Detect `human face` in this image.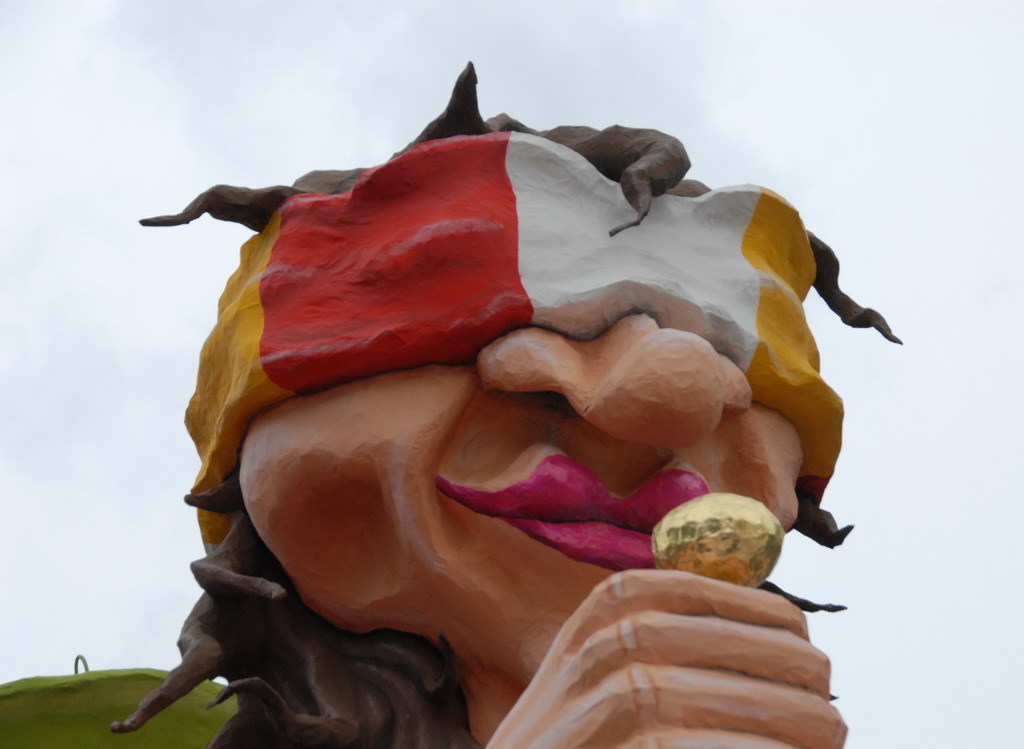
Detection: box(237, 311, 805, 674).
